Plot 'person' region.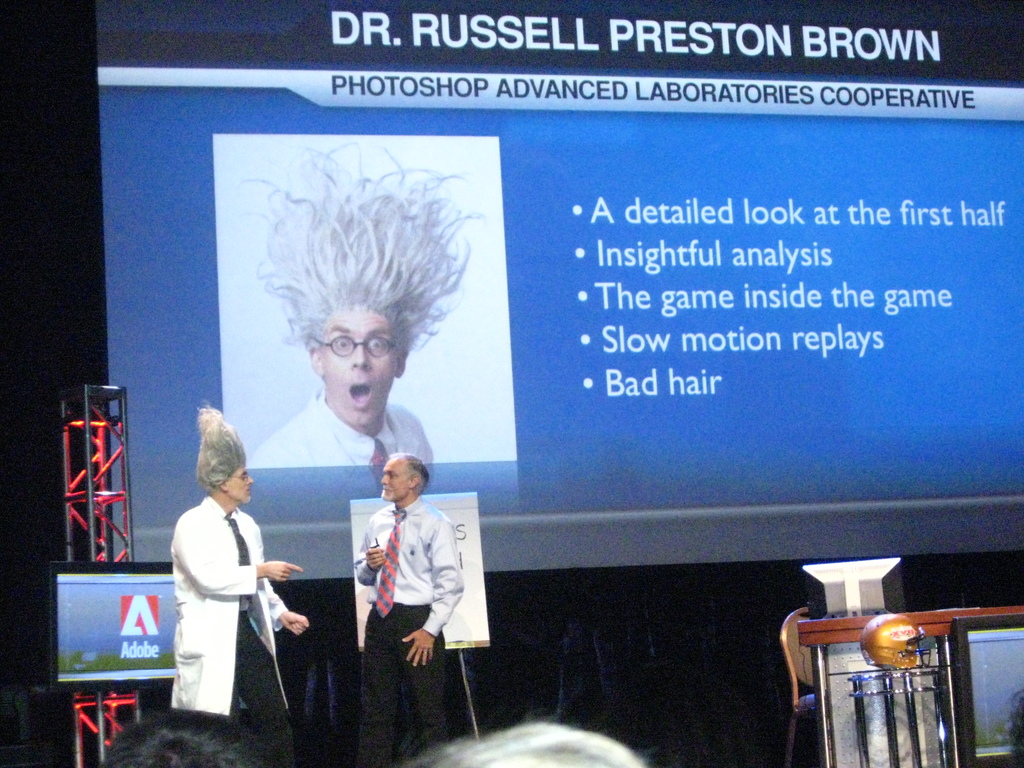
Plotted at region(218, 131, 485, 470).
